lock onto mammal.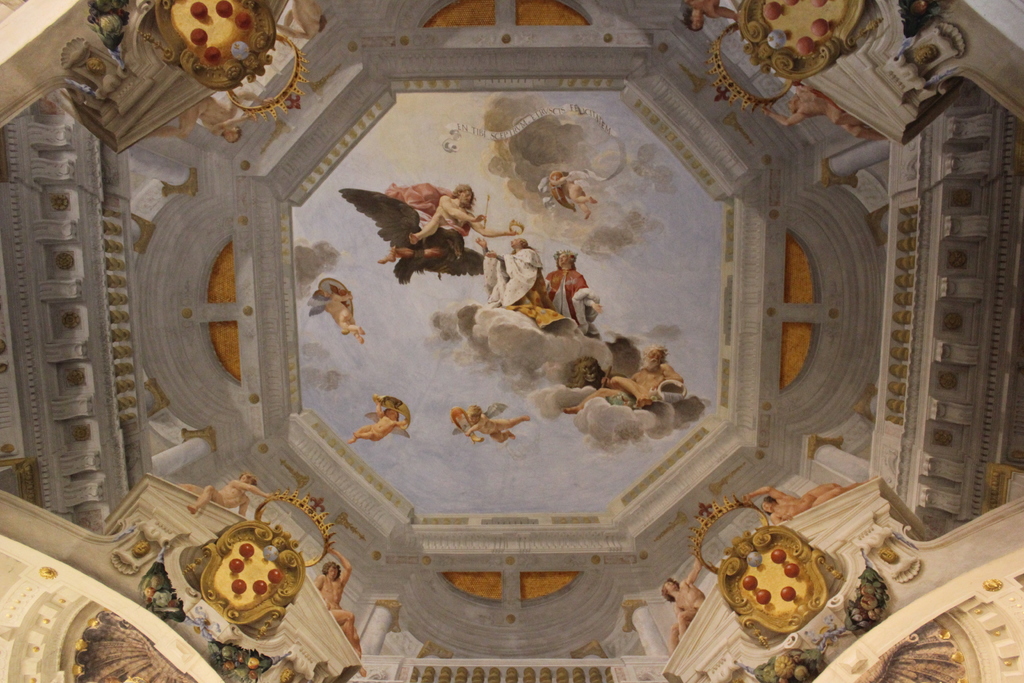
Locked: [302,276,365,341].
